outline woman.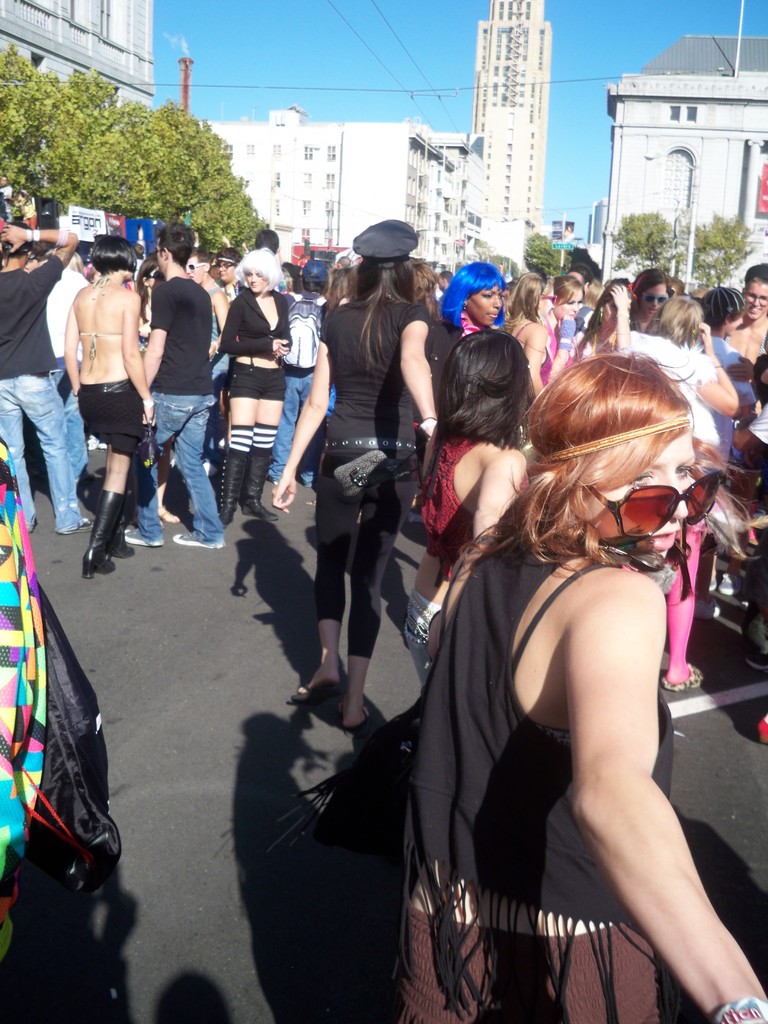
Outline: 63 236 166 580.
